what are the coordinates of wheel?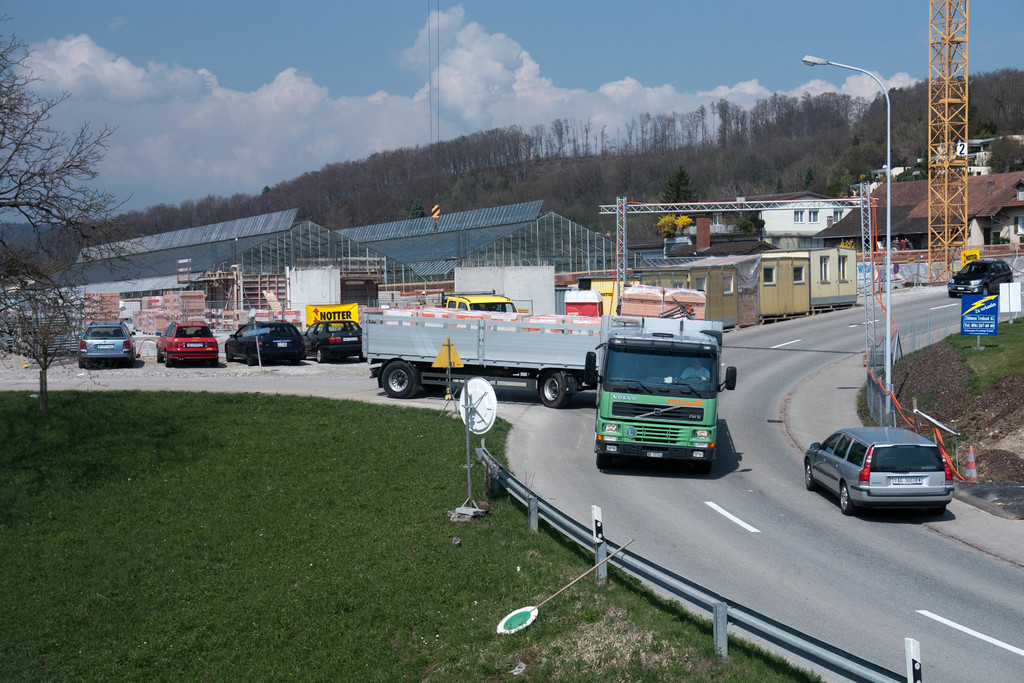
select_region(841, 481, 856, 514).
